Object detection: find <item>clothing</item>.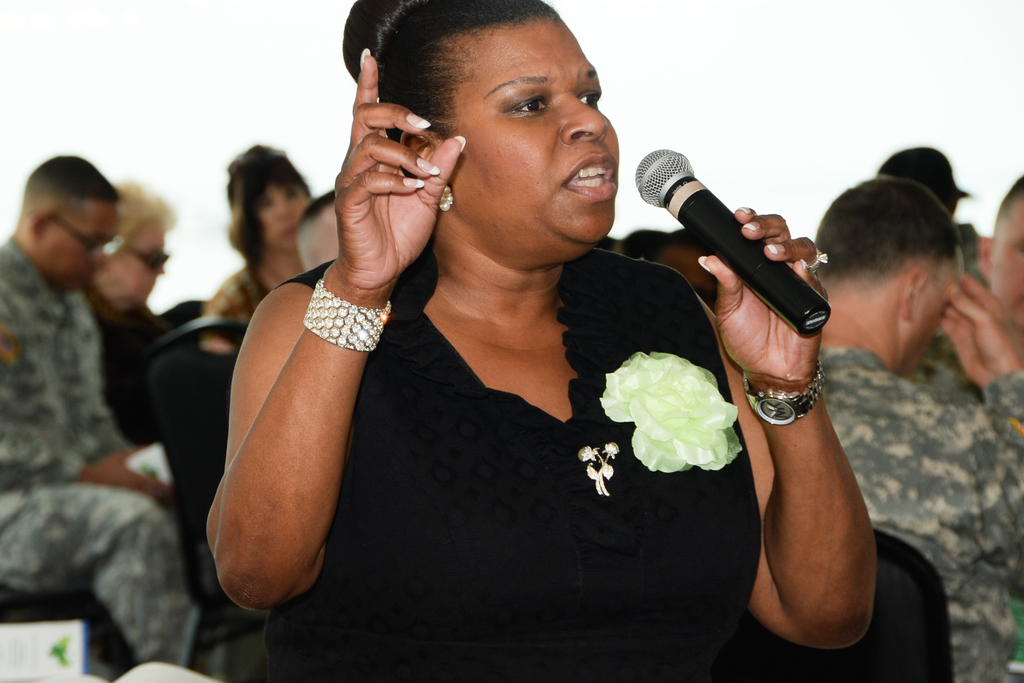
<box>799,332,1023,682</box>.
